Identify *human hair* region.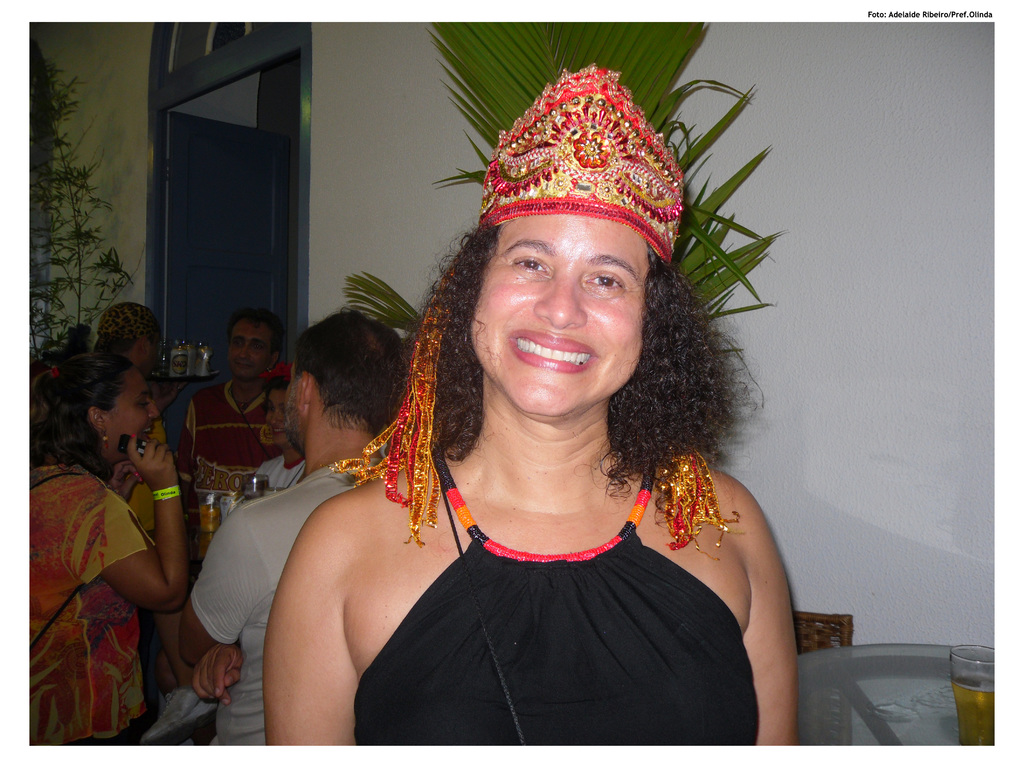
Region: [x1=91, y1=329, x2=141, y2=357].
